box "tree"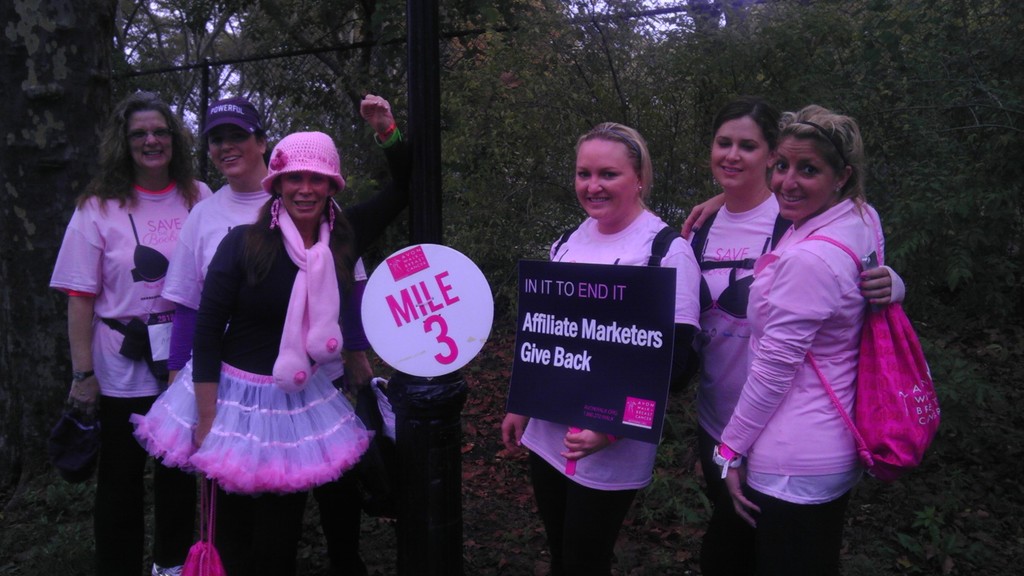
<bbox>0, 2, 151, 575</bbox>
